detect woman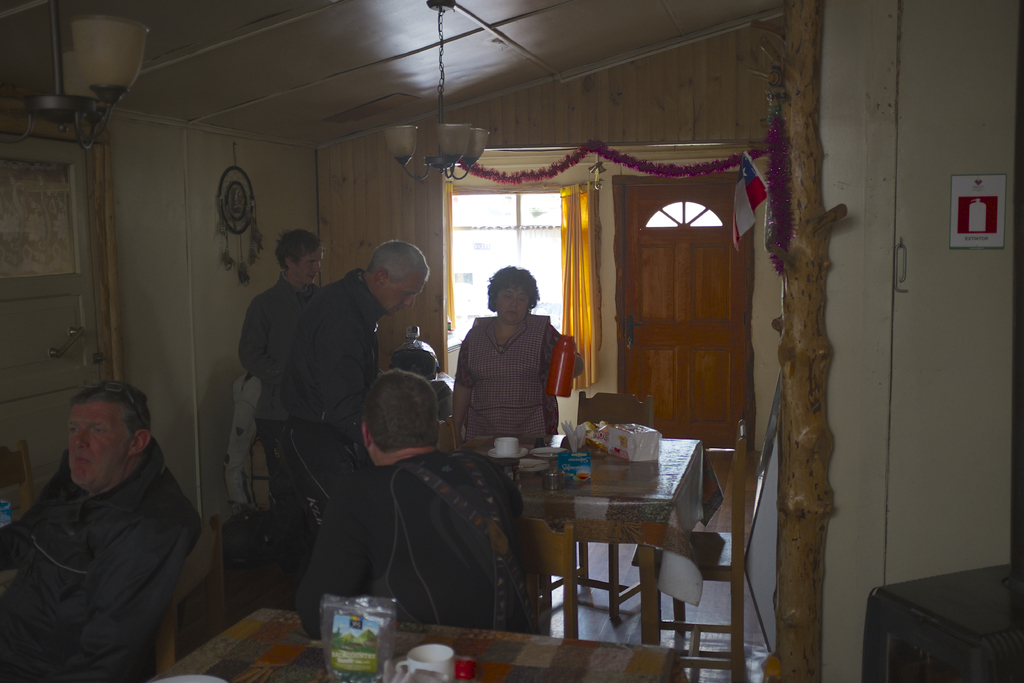
box(445, 241, 584, 492)
